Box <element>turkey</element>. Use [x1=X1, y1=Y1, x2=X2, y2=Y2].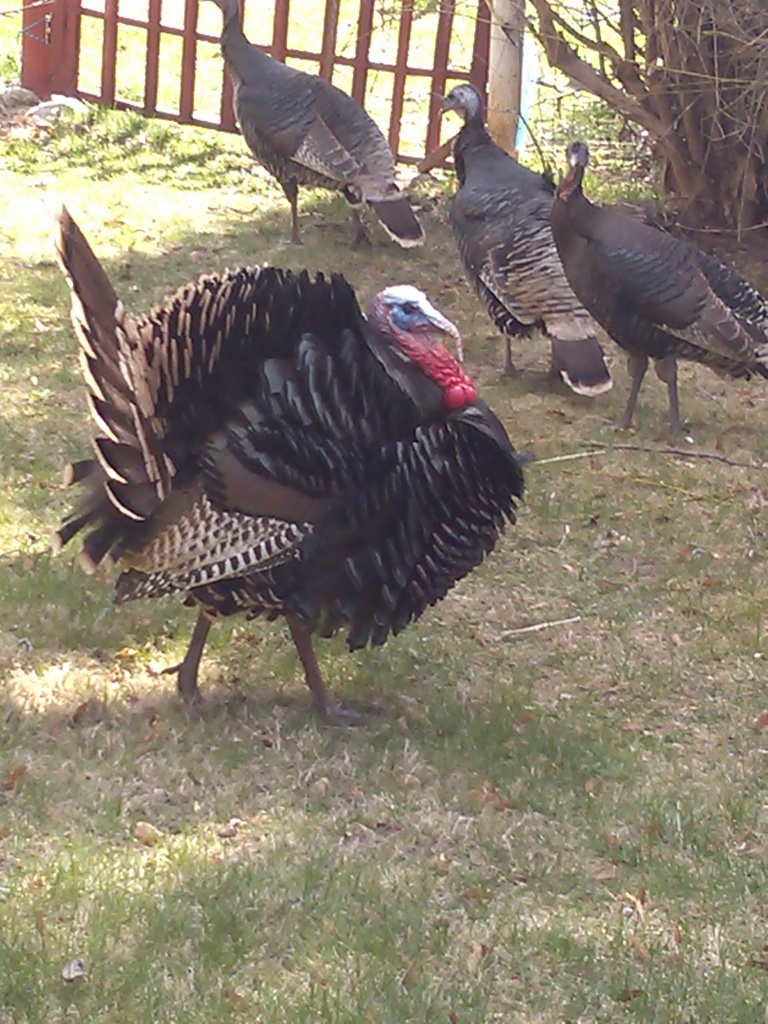
[x1=548, y1=137, x2=767, y2=442].
